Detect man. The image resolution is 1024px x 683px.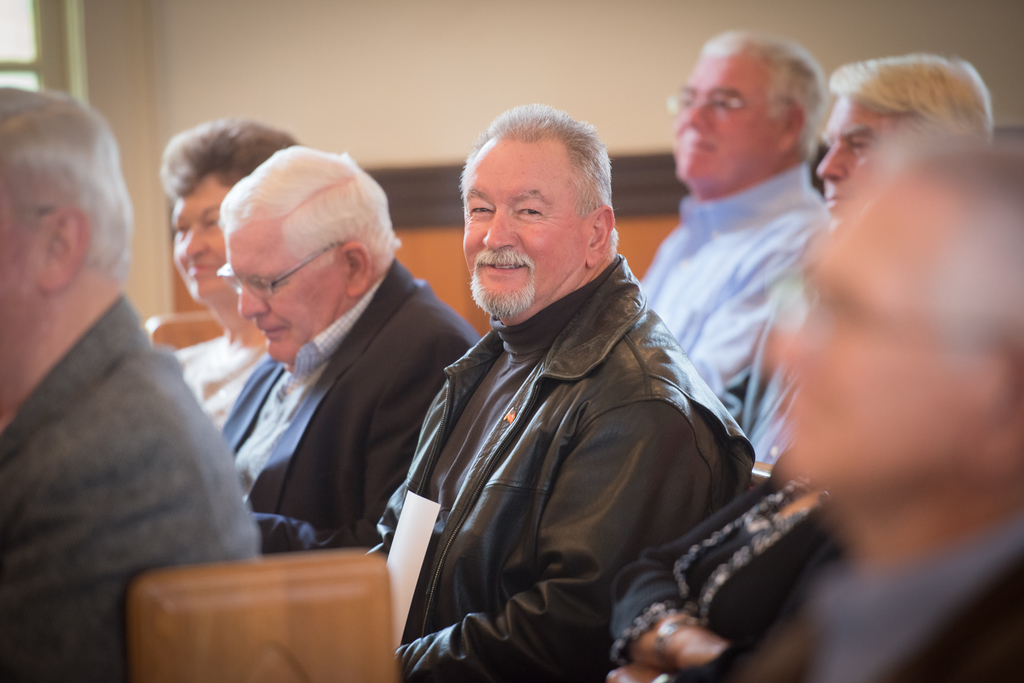
bbox=(711, 49, 997, 472).
